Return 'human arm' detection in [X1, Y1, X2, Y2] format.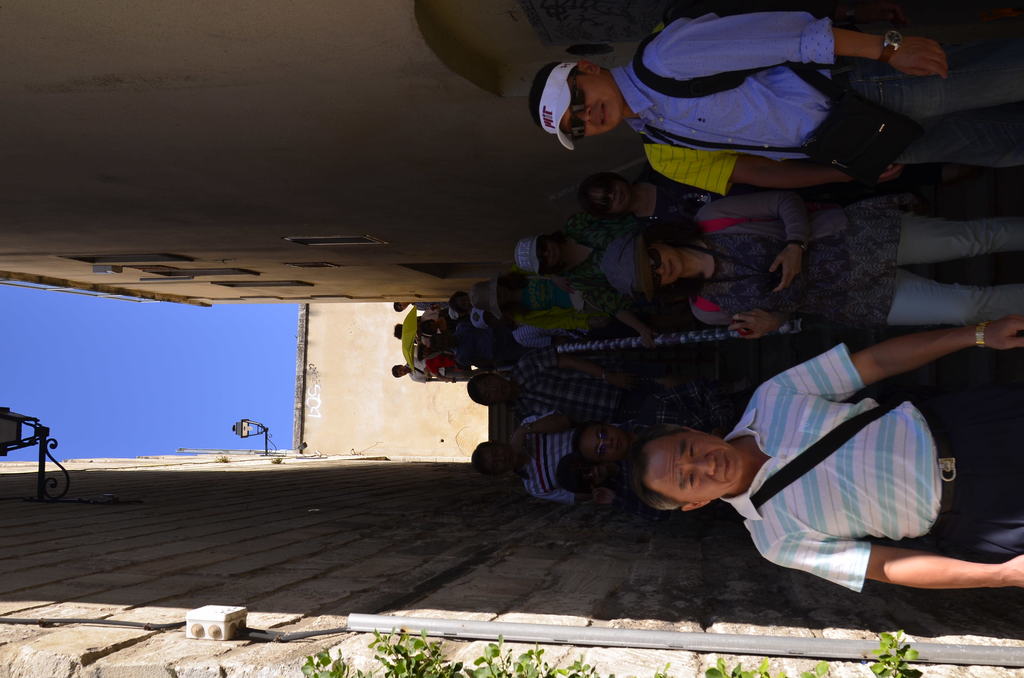
[703, 191, 812, 296].
